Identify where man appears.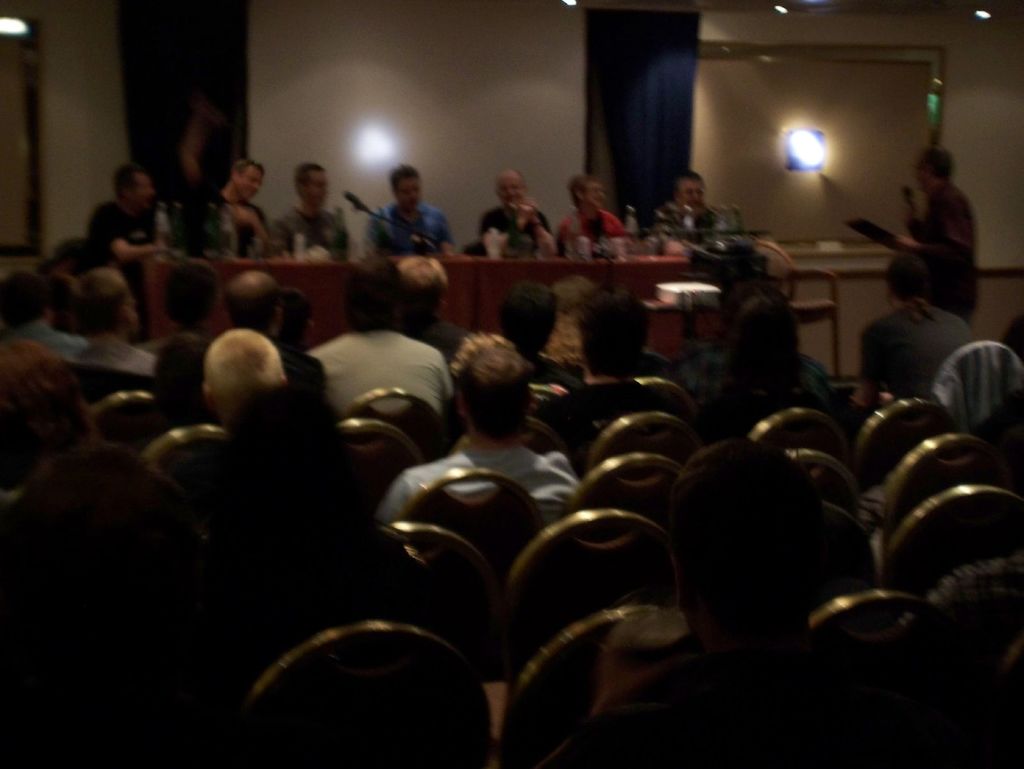
Appears at (left=202, top=326, right=292, bottom=434).
